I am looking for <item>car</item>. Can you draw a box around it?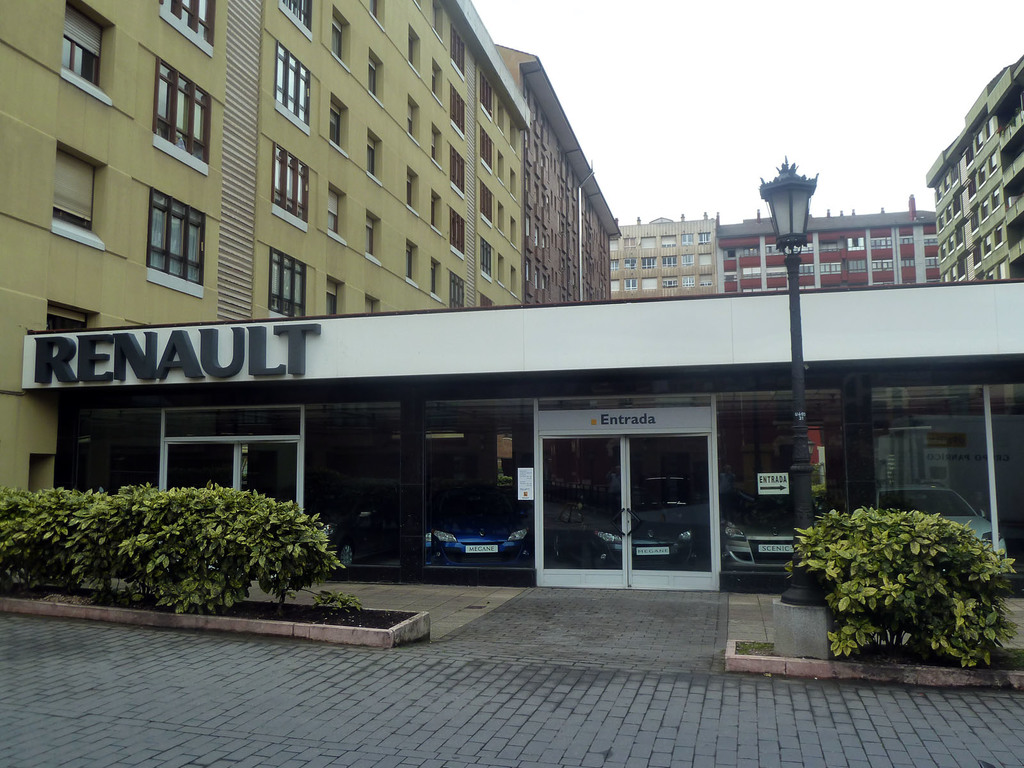
Sure, the bounding box is [582, 499, 700, 567].
